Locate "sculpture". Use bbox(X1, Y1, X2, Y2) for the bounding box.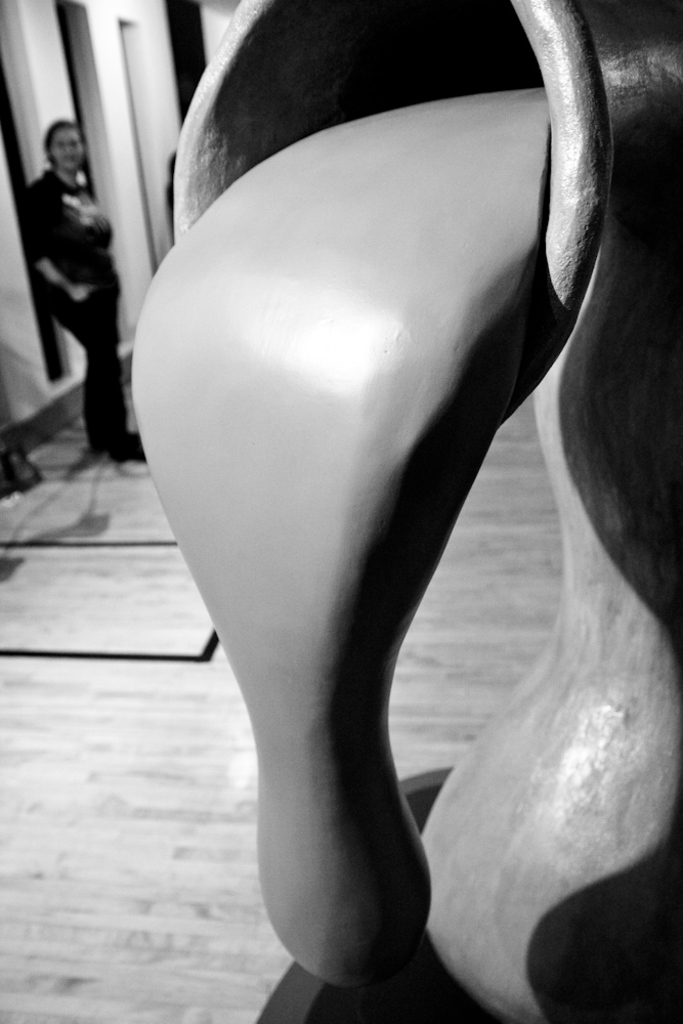
bbox(126, 0, 682, 1023).
